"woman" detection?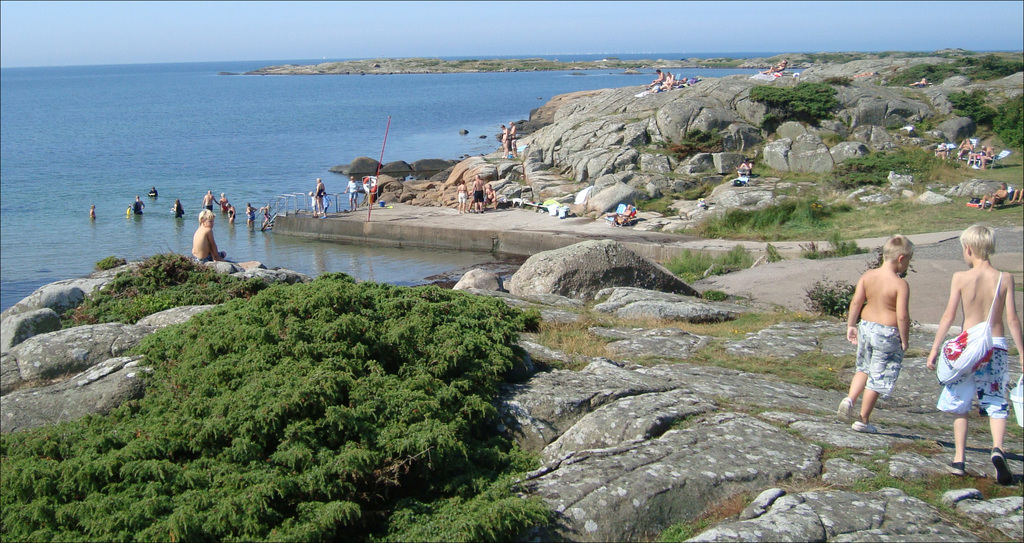
x1=315, y1=178, x2=326, y2=211
